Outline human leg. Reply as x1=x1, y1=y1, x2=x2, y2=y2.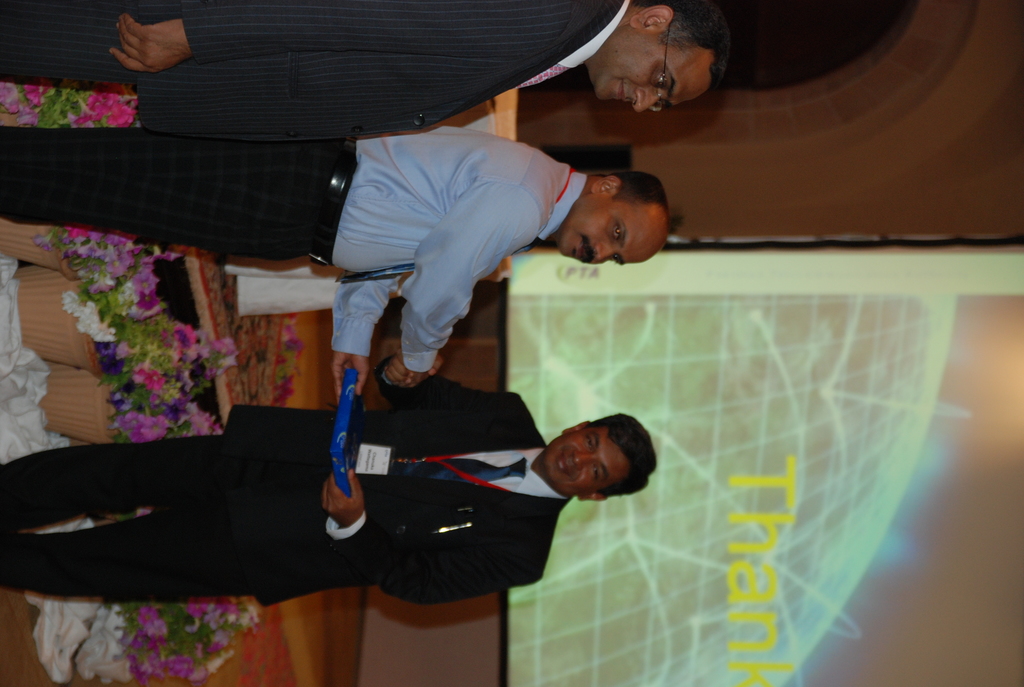
x1=3, y1=143, x2=351, y2=259.
